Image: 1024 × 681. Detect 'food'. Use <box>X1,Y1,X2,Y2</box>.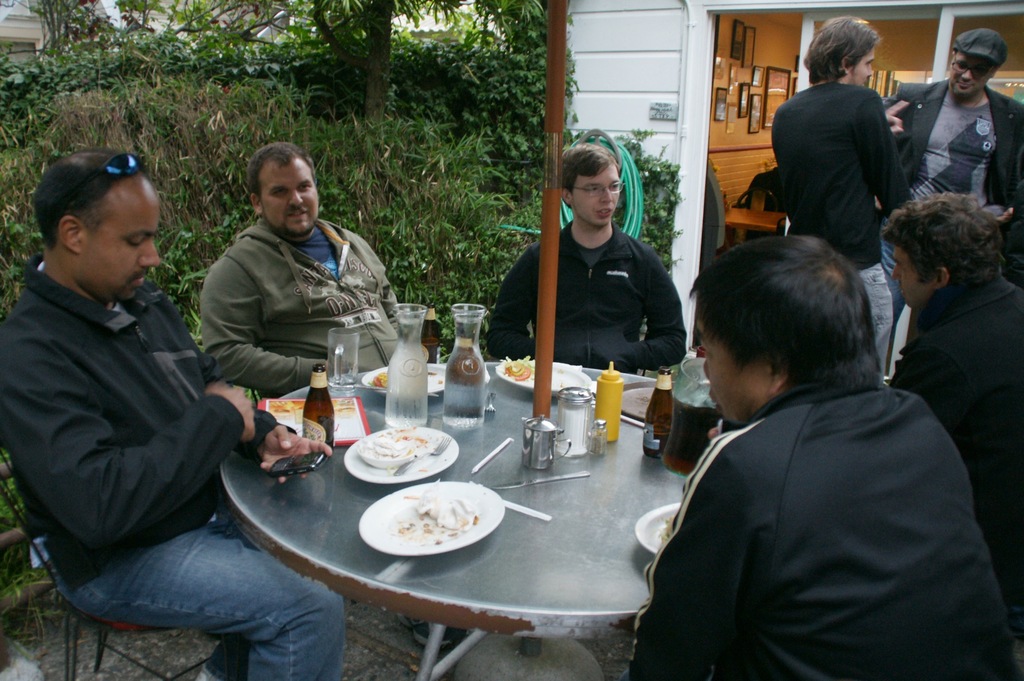
<box>555,405,592,459</box>.
